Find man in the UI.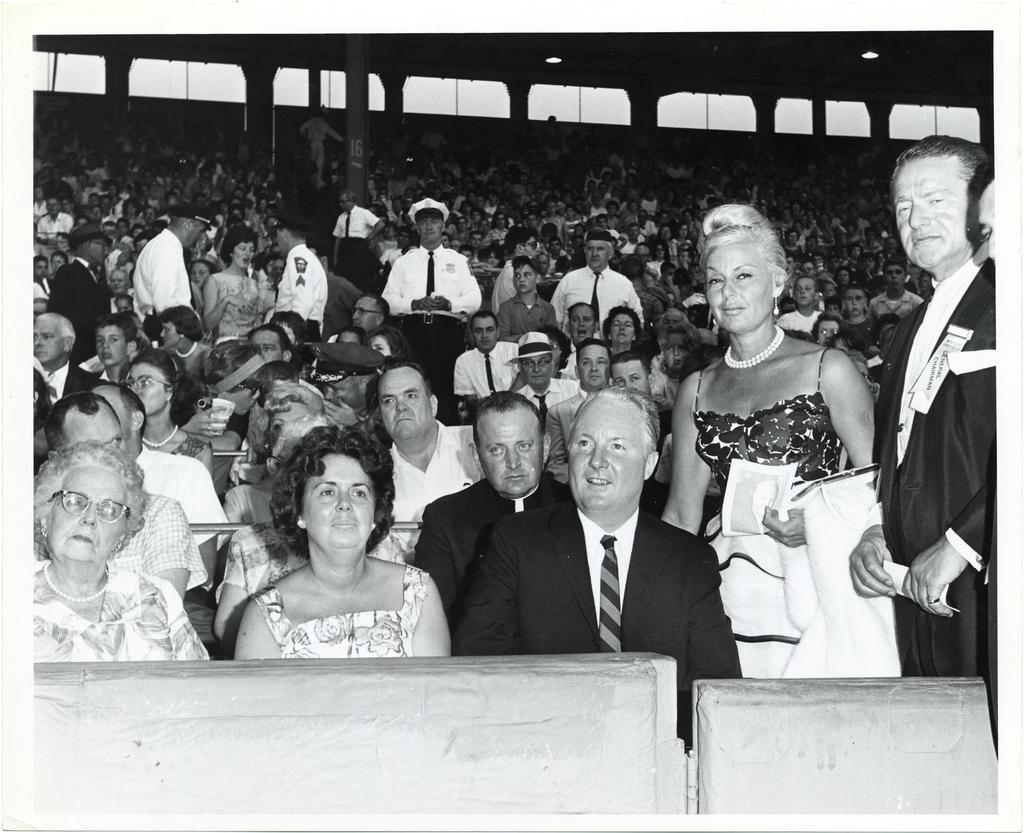
UI element at bbox(28, 307, 108, 465).
